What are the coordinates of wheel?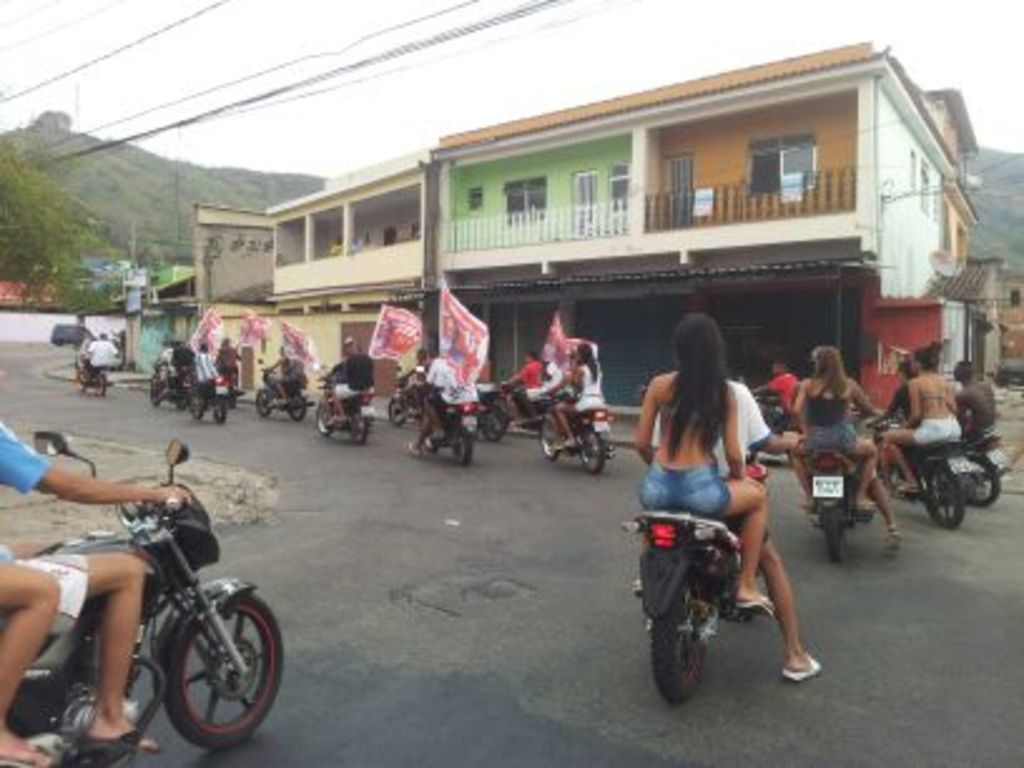
left=964, top=452, right=1001, bottom=502.
